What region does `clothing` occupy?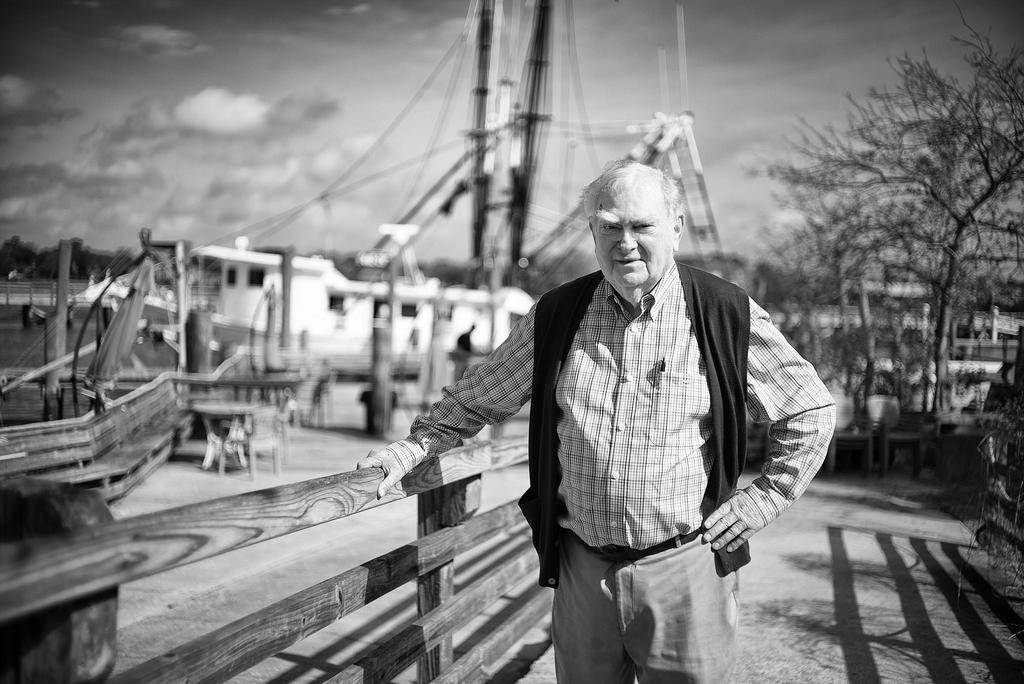
{"left": 548, "top": 521, "right": 741, "bottom": 683}.
